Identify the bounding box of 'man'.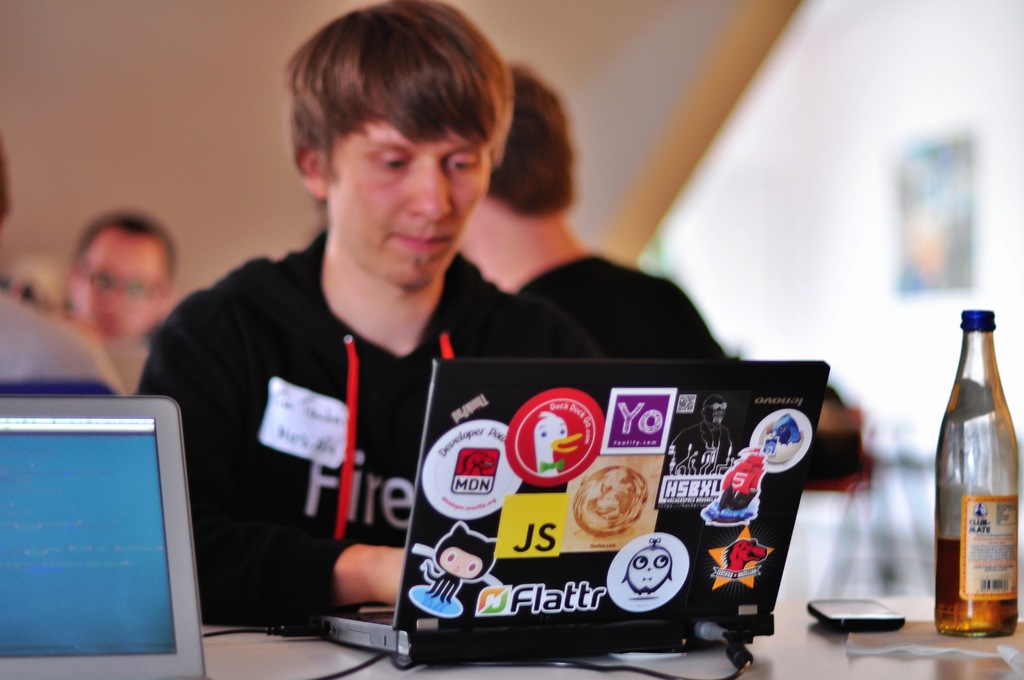
Rect(61, 209, 184, 334).
